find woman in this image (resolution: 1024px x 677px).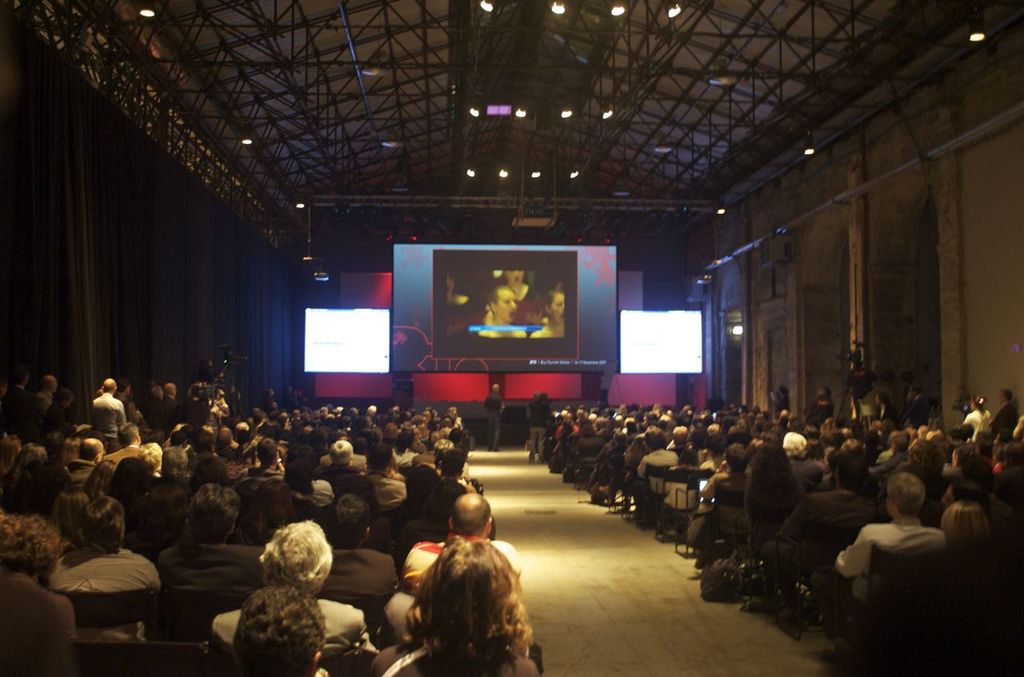
x1=232, y1=586, x2=327, y2=676.
